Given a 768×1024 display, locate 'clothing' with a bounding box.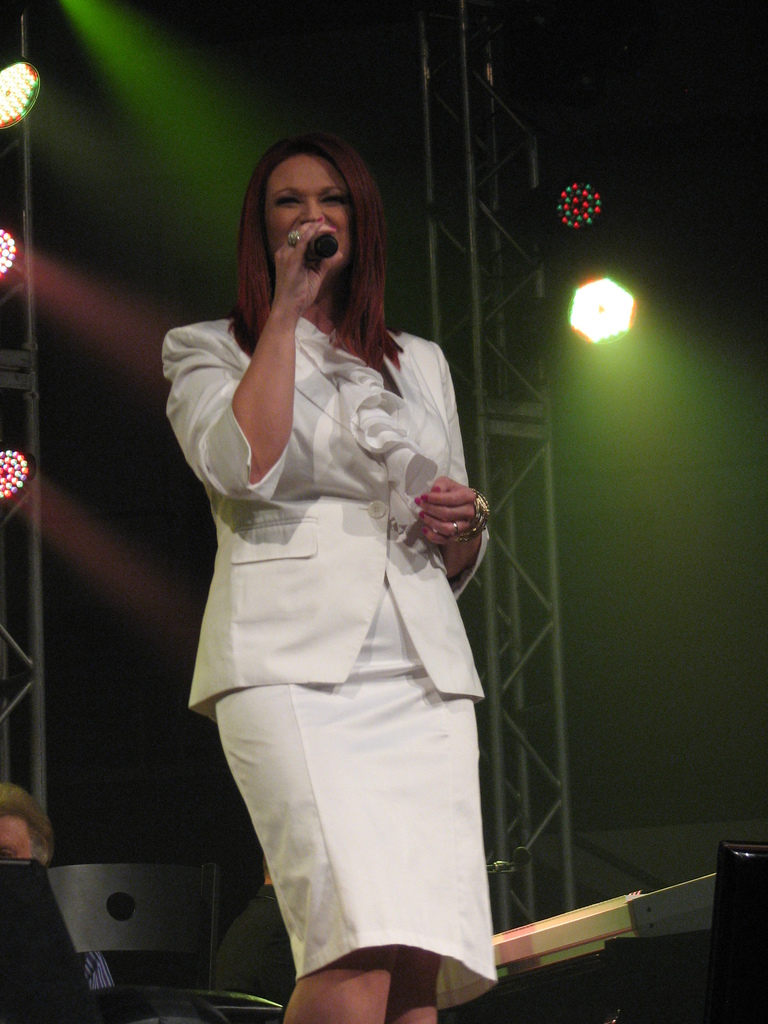
Located: bbox(180, 268, 517, 926).
